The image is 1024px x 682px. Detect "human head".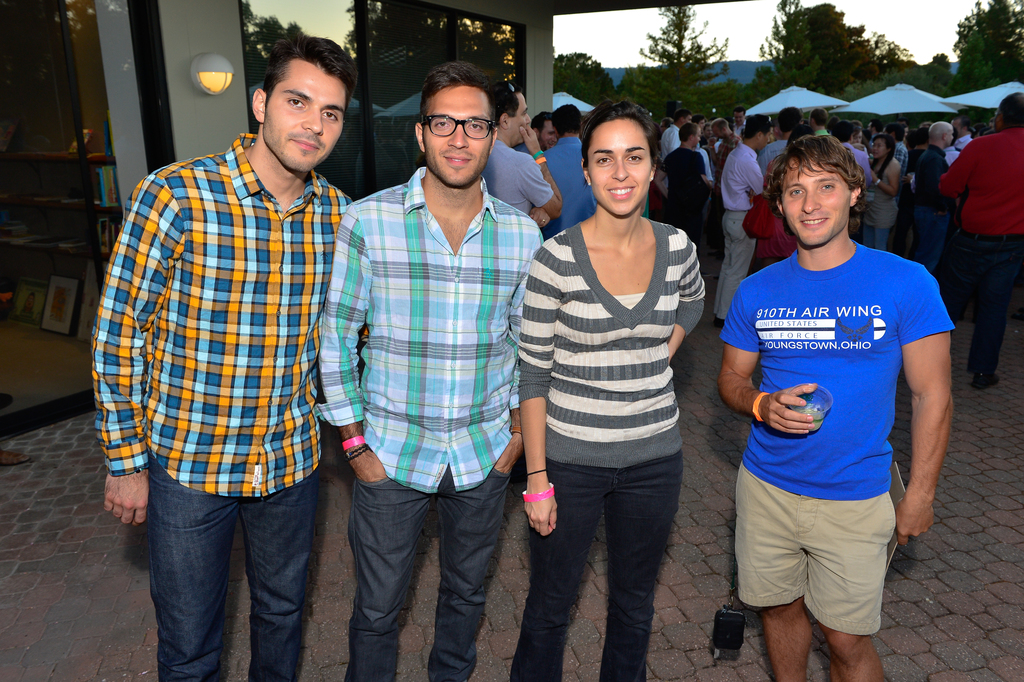
Detection: crop(252, 35, 356, 173).
